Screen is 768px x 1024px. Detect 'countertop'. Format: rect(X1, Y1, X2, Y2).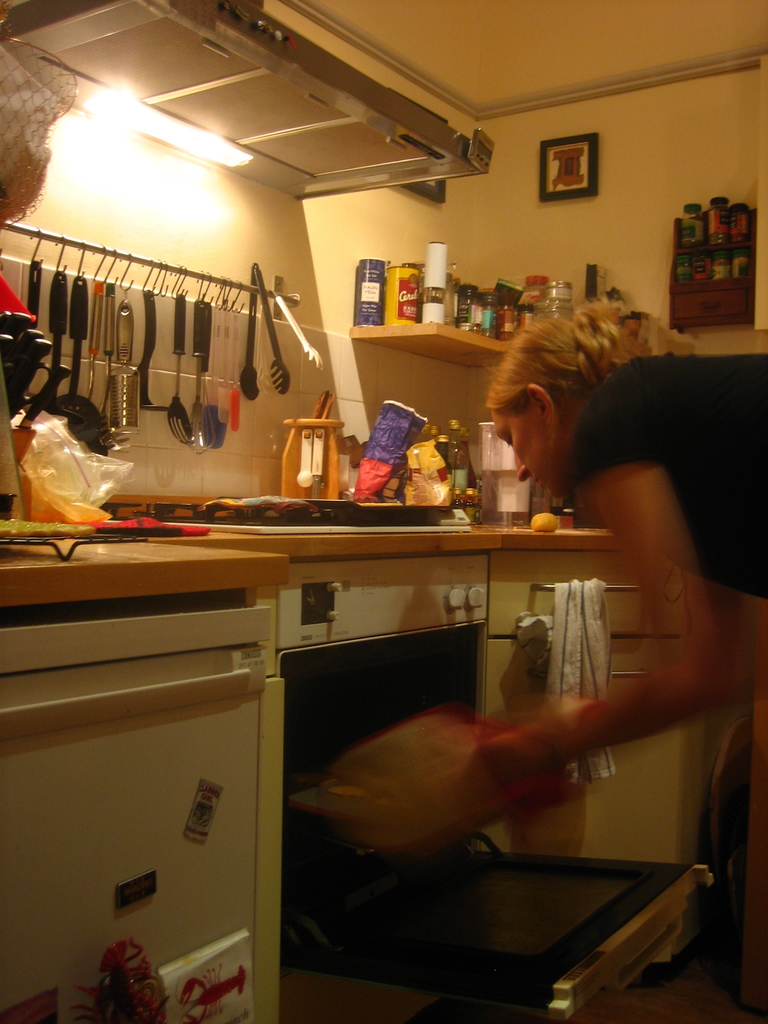
rect(3, 483, 767, 1023).
